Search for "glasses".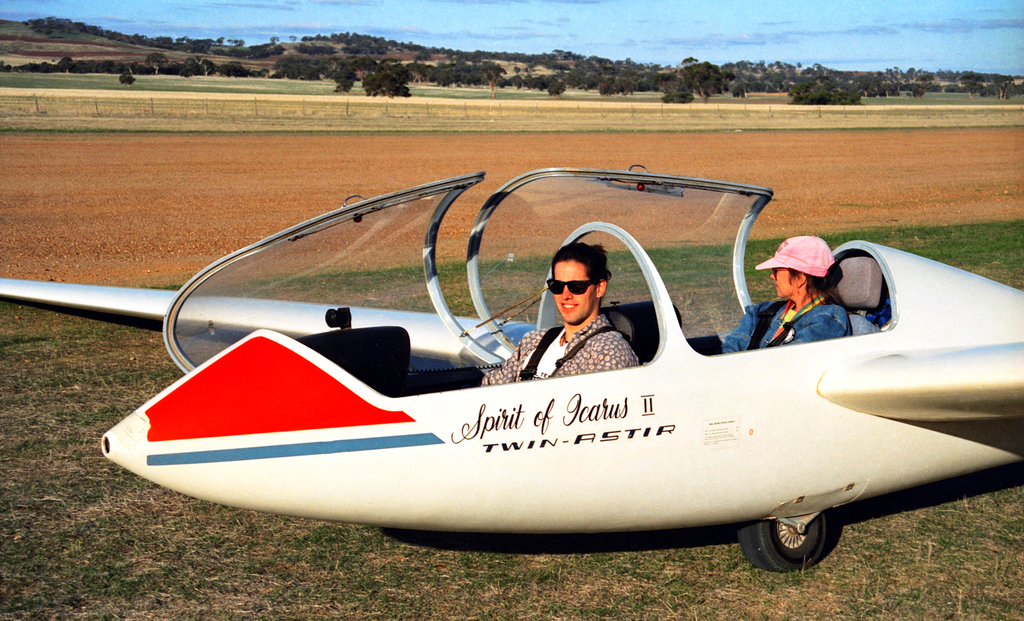
Found at 543, 280, 593, 299.
